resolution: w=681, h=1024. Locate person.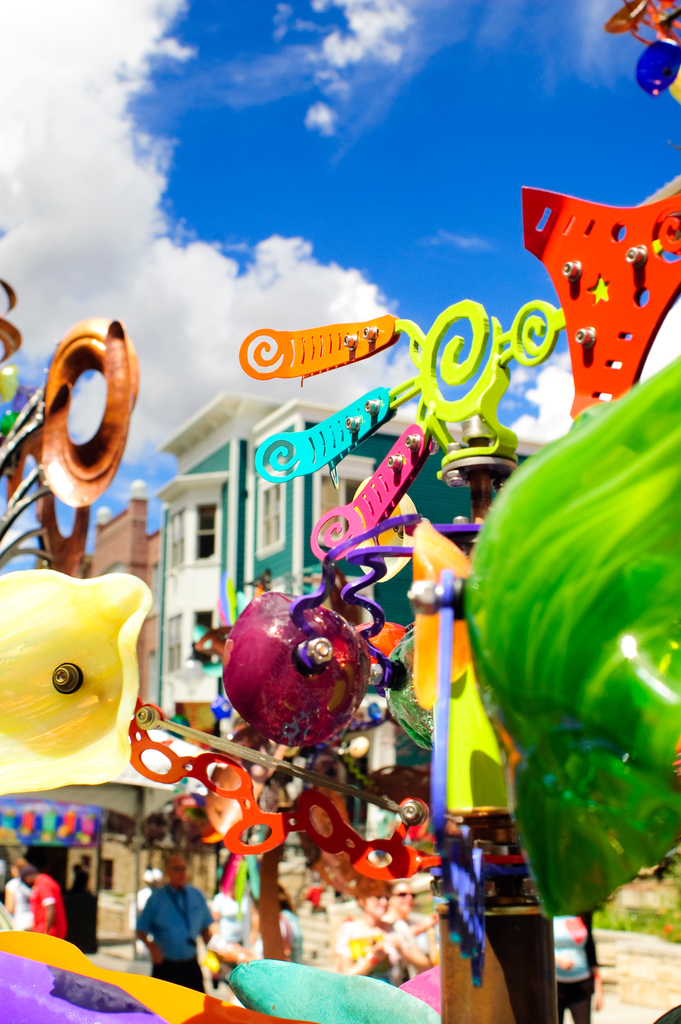
131 860 204 992.
